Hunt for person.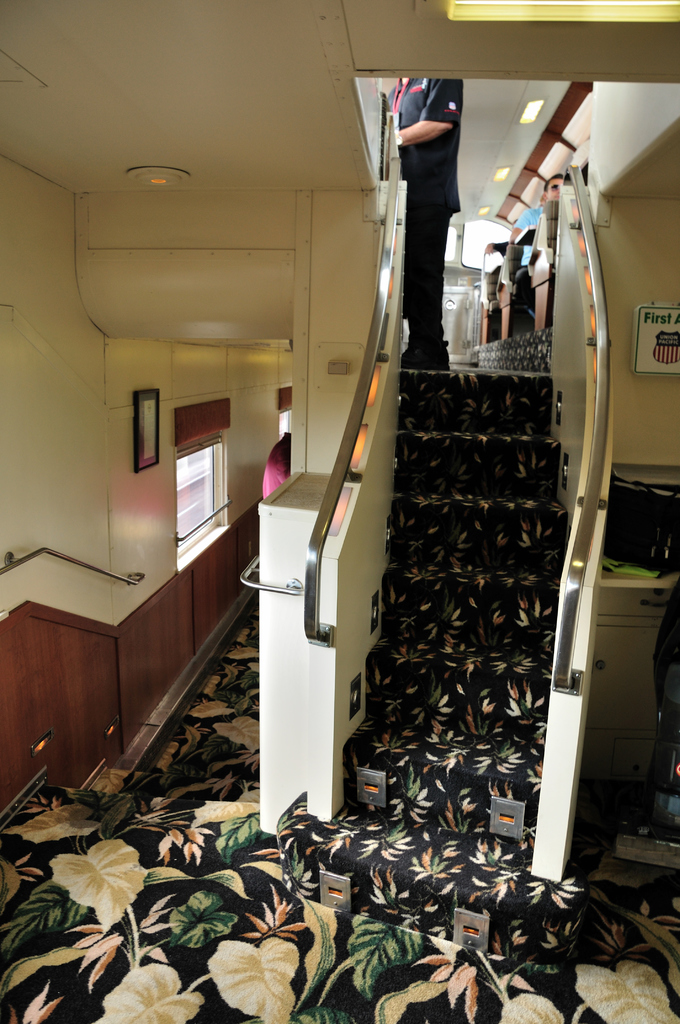
Hunted down at x1=391, y1=55, x2=485, y2=355.
